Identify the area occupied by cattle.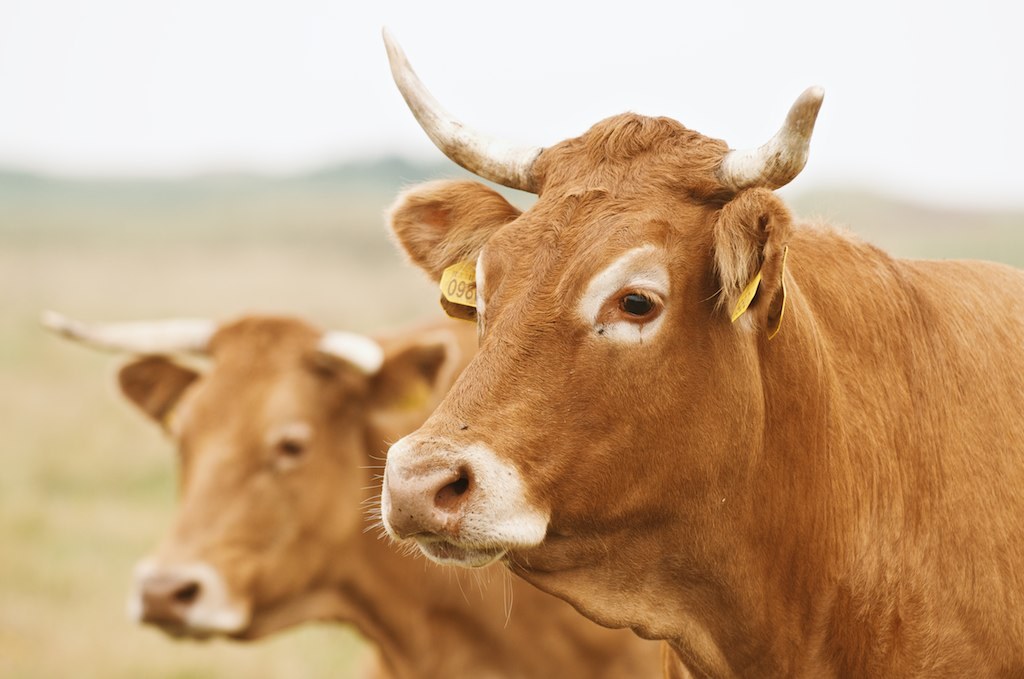
Area: bbox(261, 103, 1023, 648).
